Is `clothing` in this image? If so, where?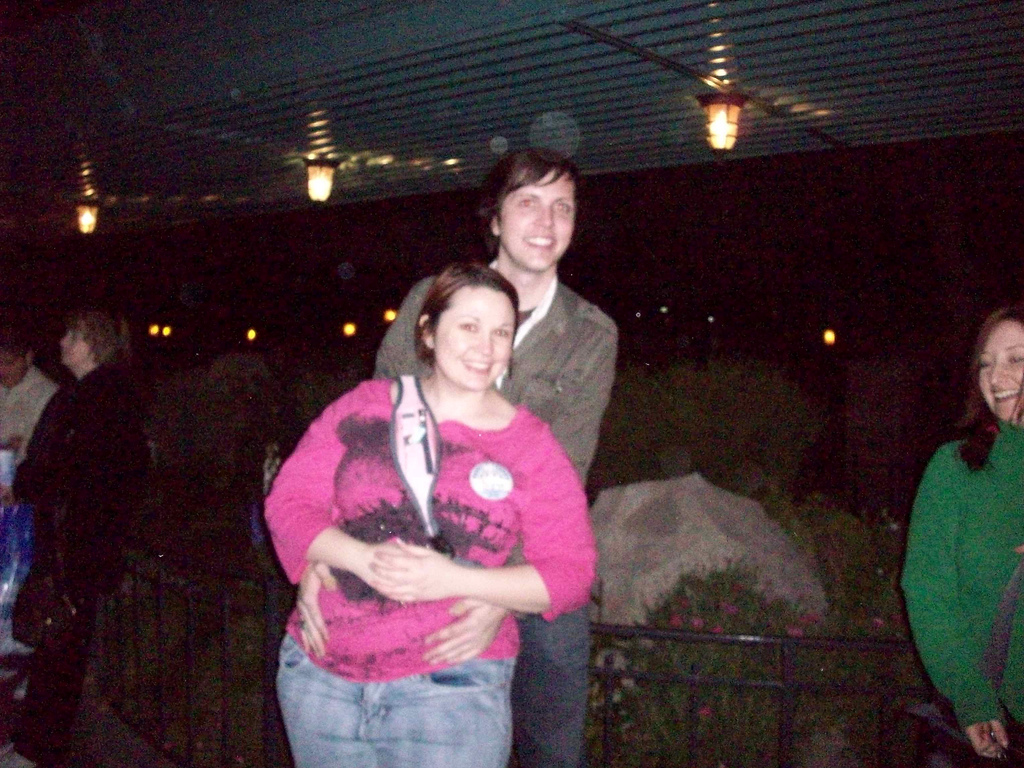
Yes, at <bbox>266, 383, 628, 767</bbox>.
